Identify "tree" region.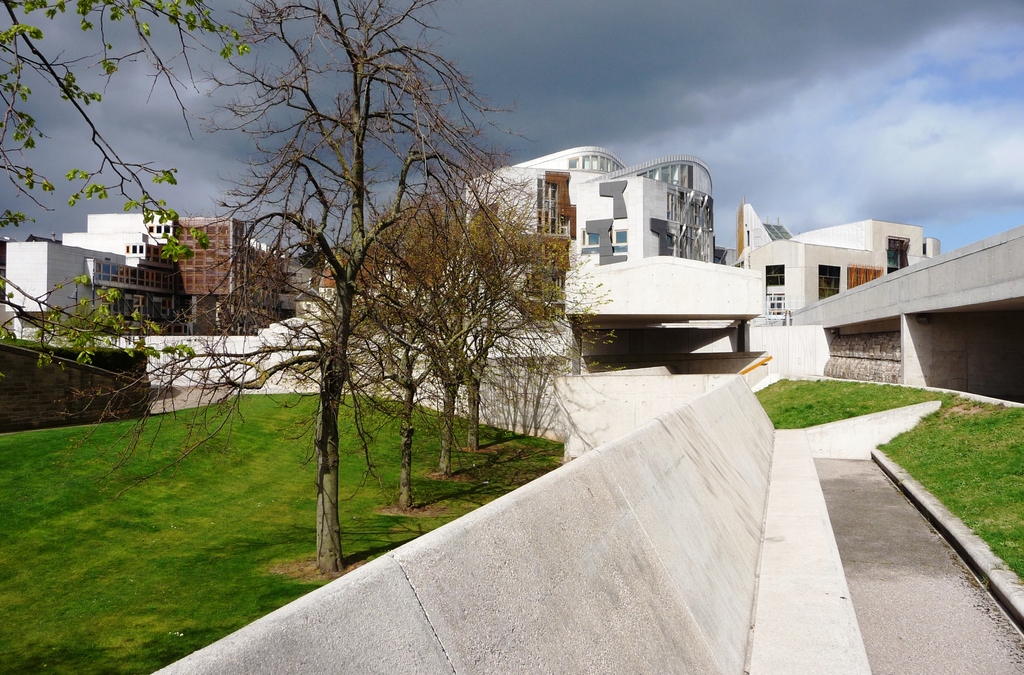
Region: [0, 0, 264, 384].
